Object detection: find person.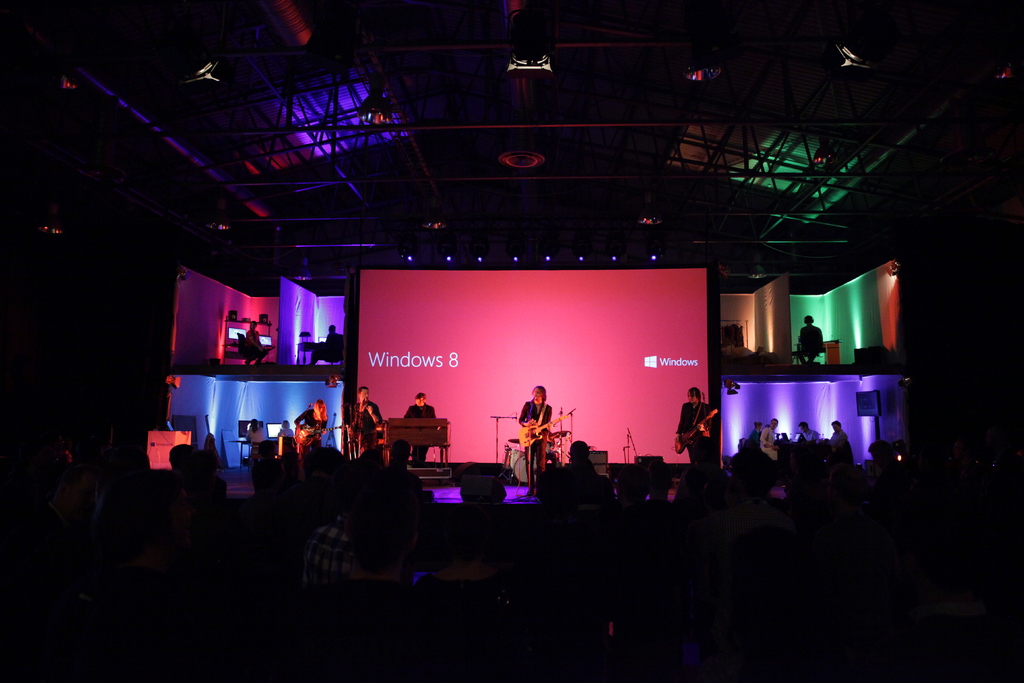
l=743, t=418, r=765, b=459.
